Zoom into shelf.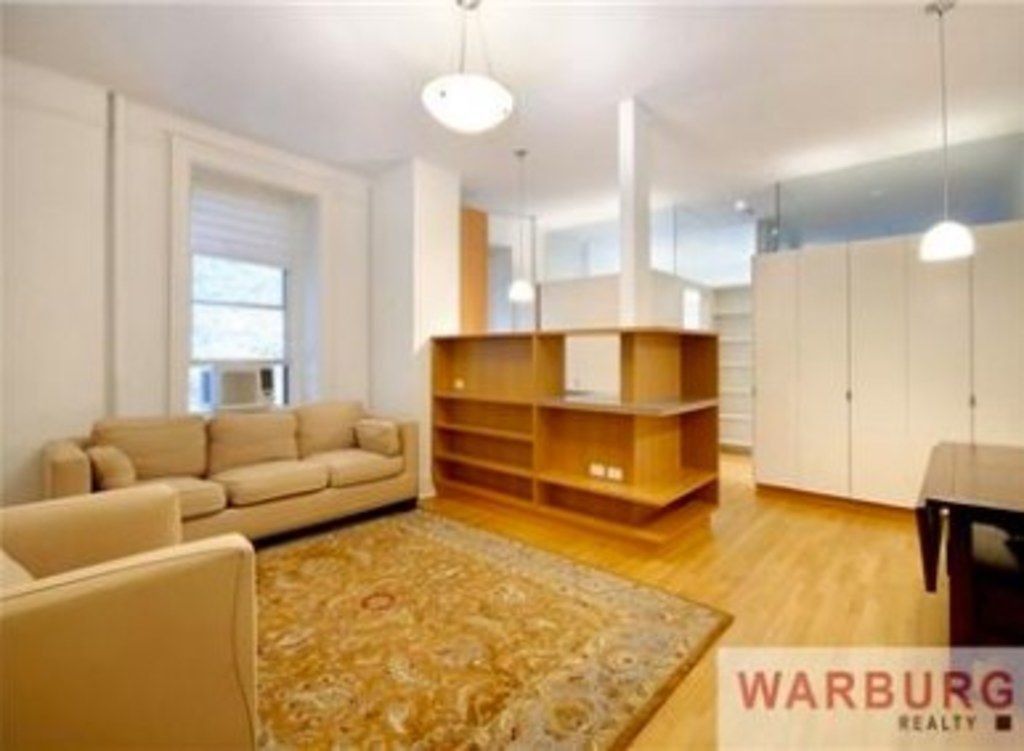
Zoom target: 424, 324, 724, 557.
